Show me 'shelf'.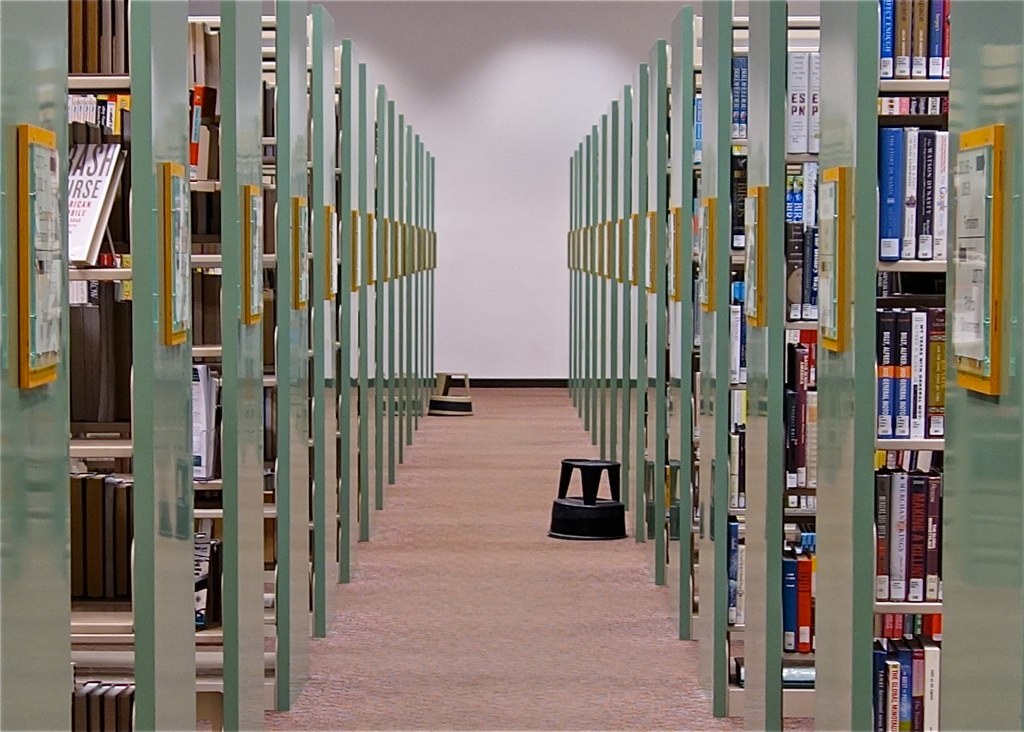
'shelf' is here: [x1=859, y1=84, x2=946, y2=268].
